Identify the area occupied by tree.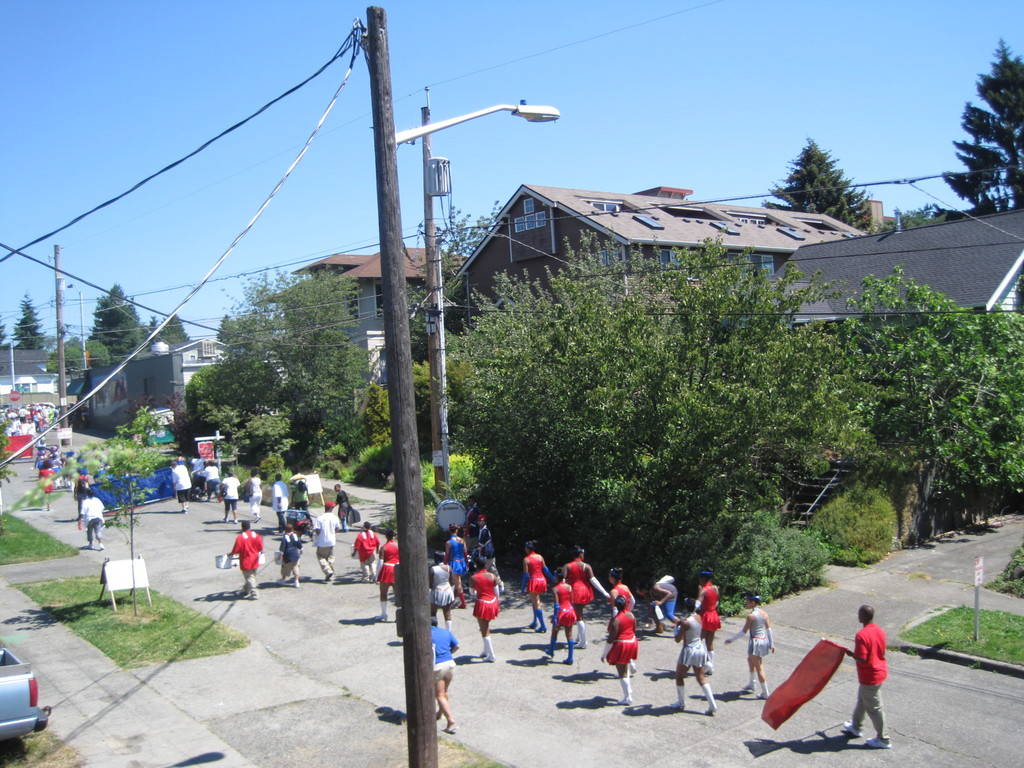
Area: box=[150, 315, 195, 356].
